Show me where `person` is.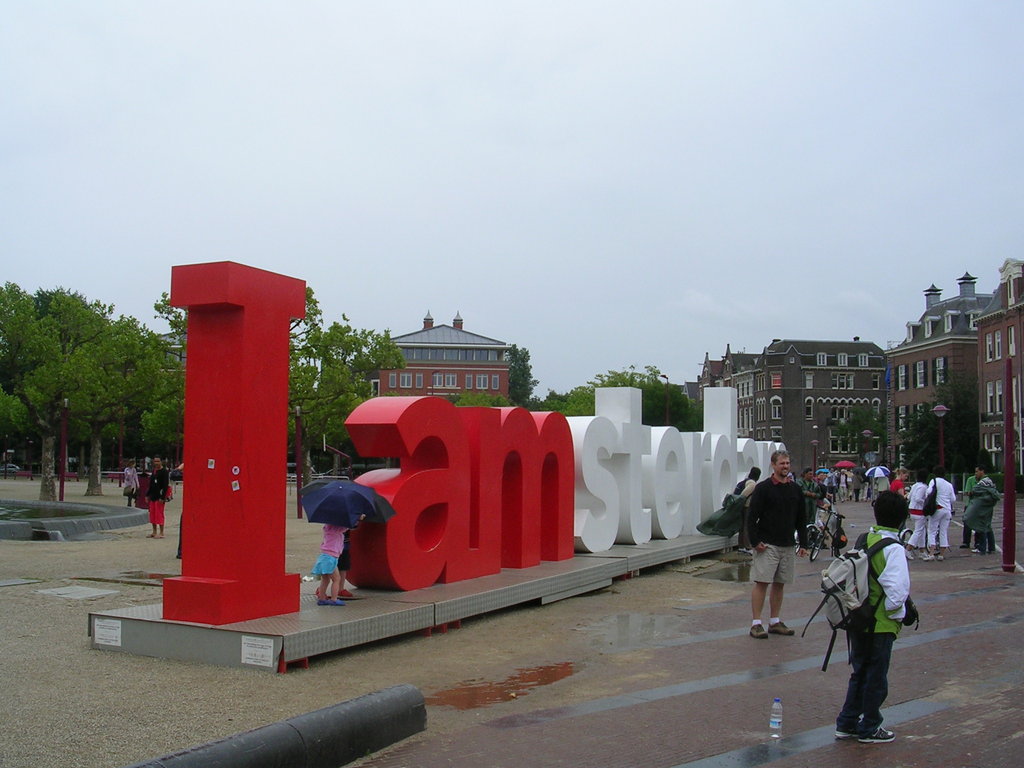
`person` is at {"left": 957, "top": 468, "right": 998, "bottom": 549}.
